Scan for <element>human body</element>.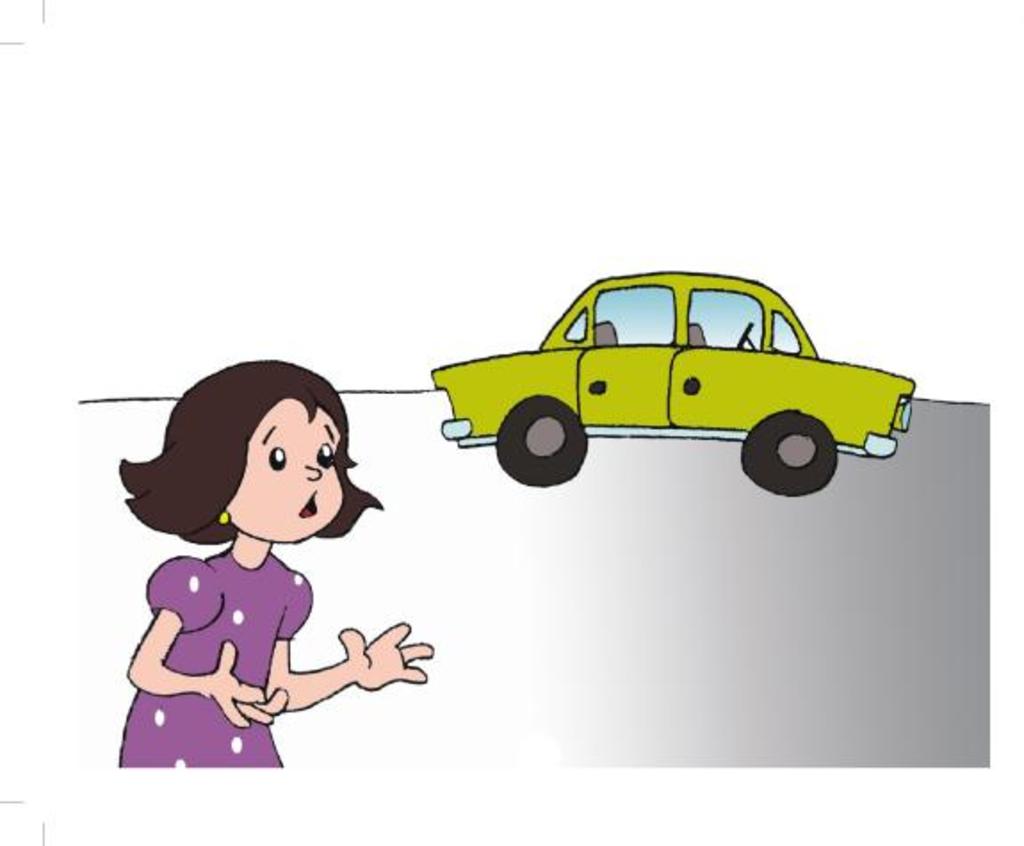
Scan result: detection(110, 408, 413, 764).
